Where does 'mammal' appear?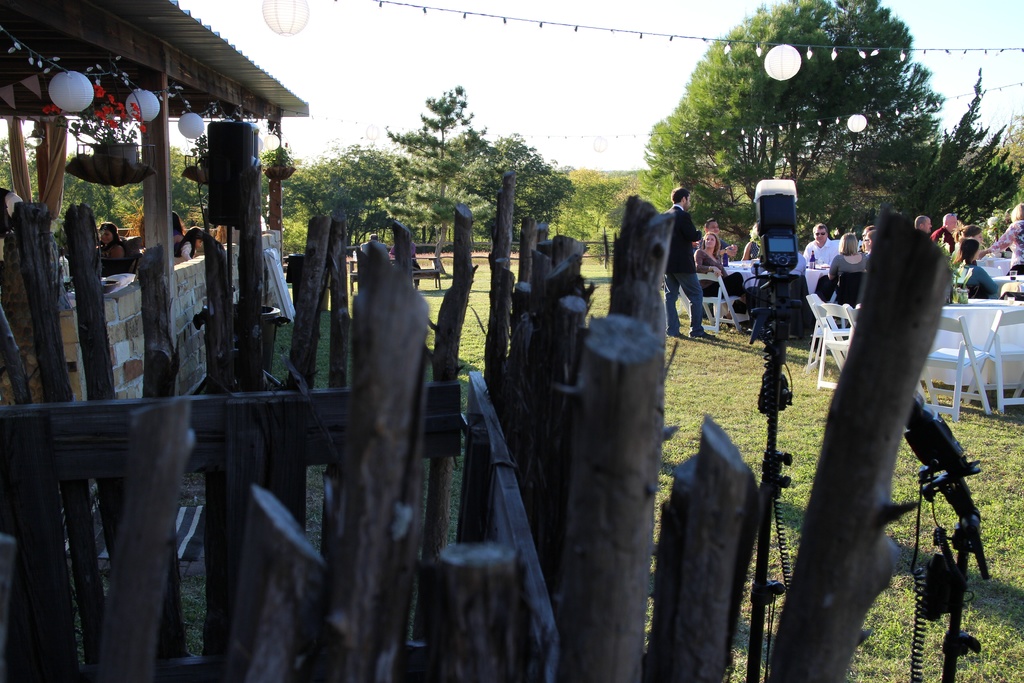
Appears at [x1=390, y1=240, x2=420, y2=290].
